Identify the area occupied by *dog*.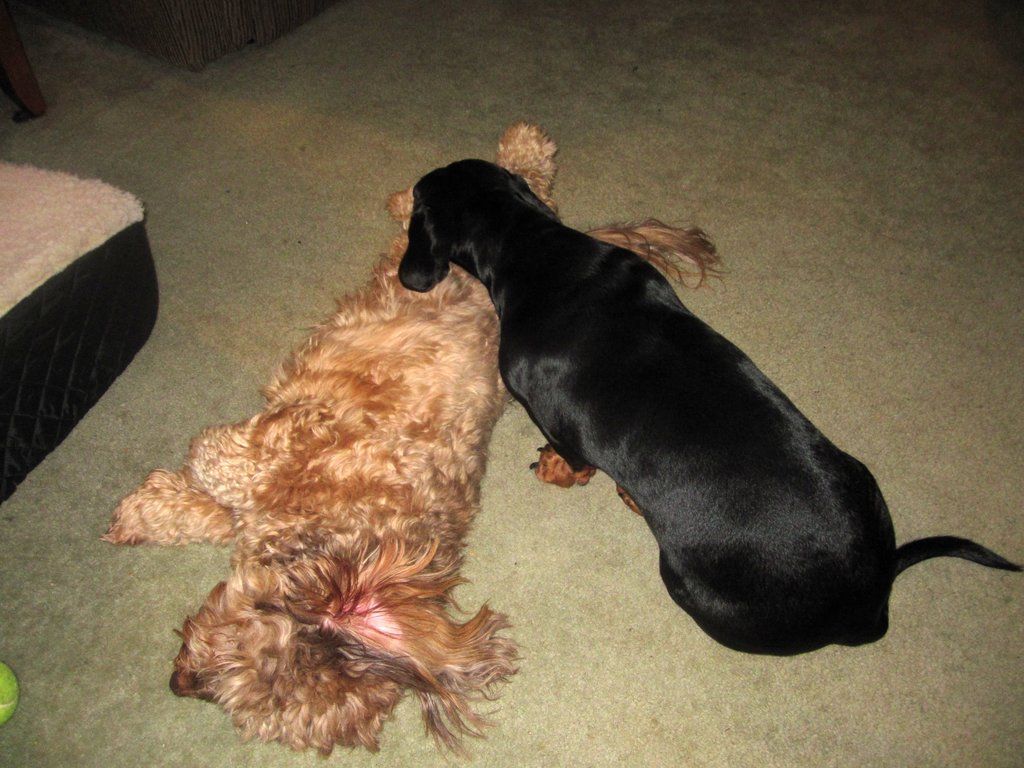
Area: [x1=396, y1=162, x2=1023, y2=666].
